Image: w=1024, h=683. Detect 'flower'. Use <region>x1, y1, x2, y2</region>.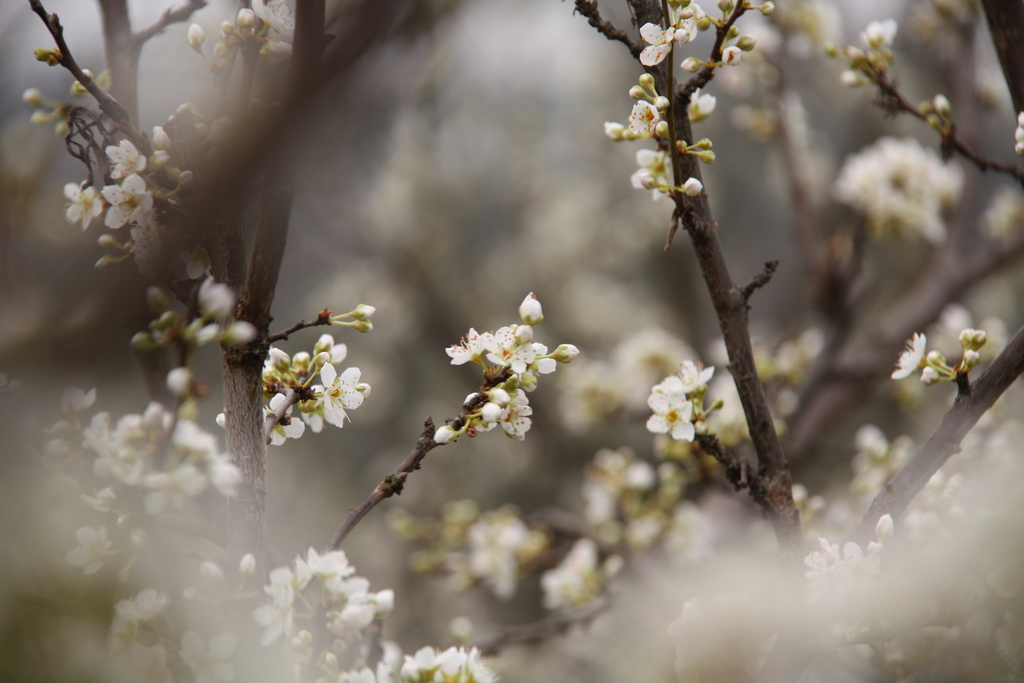
<region>892, 331, 993, 388</region>.
